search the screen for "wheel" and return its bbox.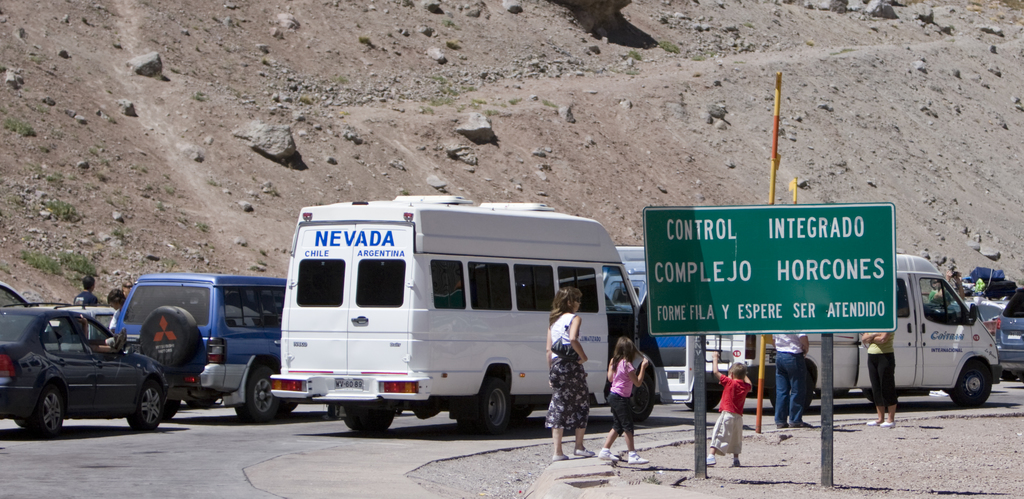
Found: box=[764, 374, 819, 420].
